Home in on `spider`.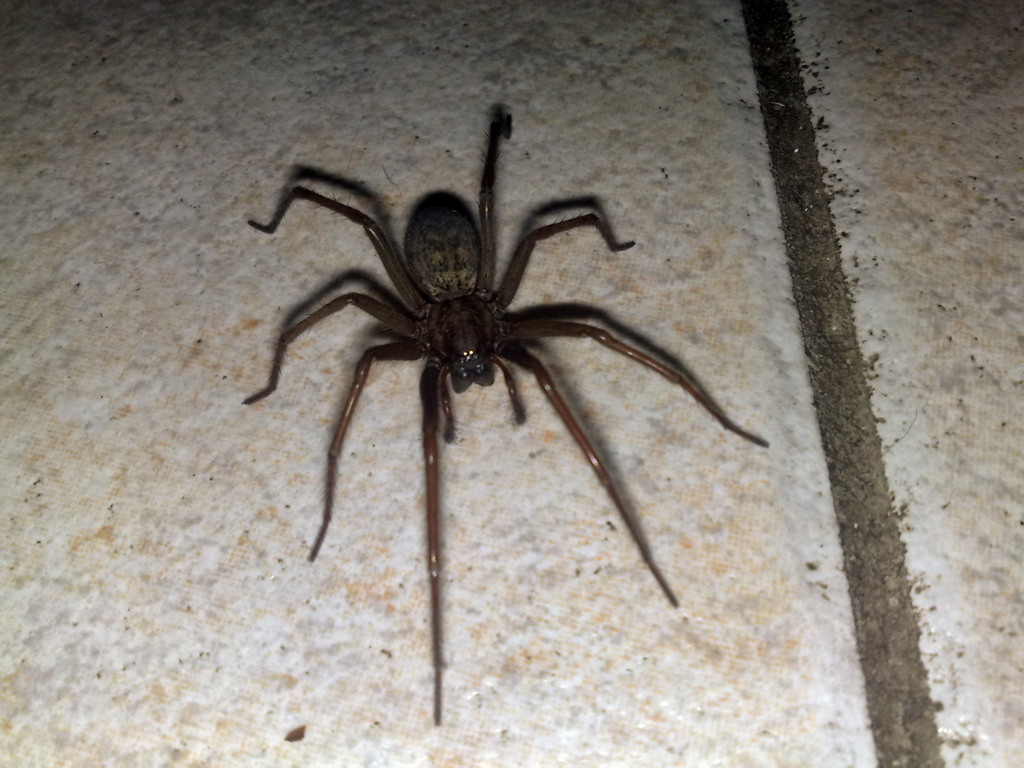
Homed in at (237,106,770,722).
